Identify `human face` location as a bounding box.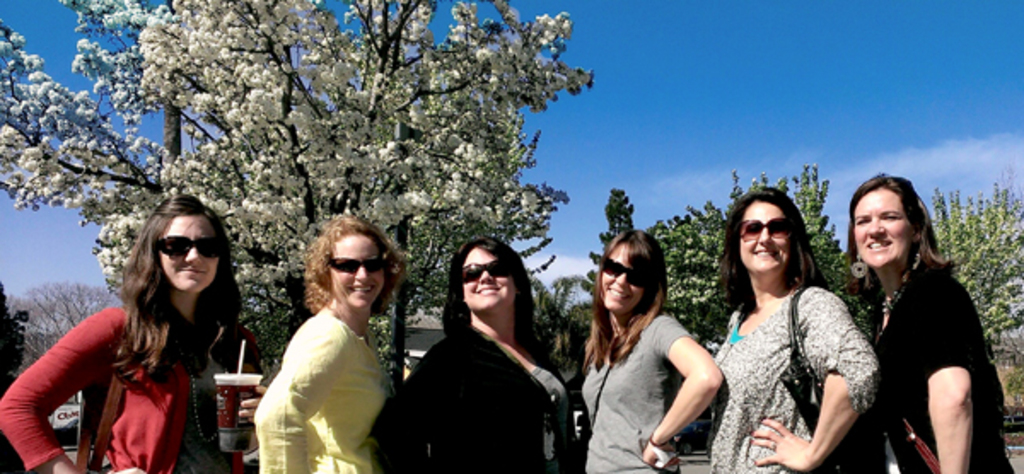
<box>737,201,787,271</box>.
